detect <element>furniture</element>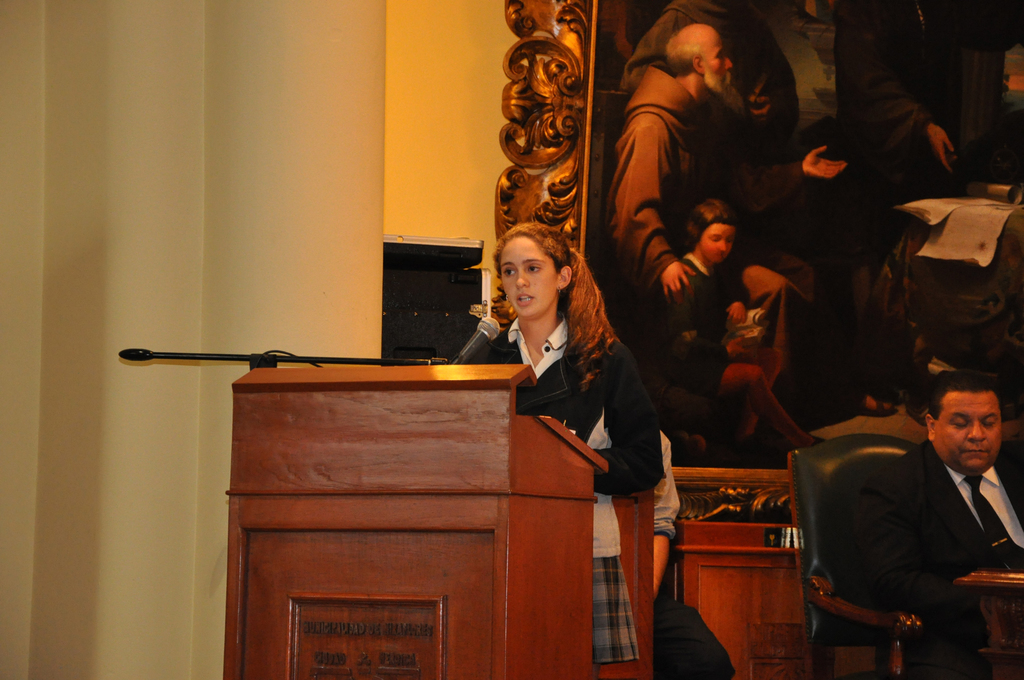
box(595, 482, 655, 679)
